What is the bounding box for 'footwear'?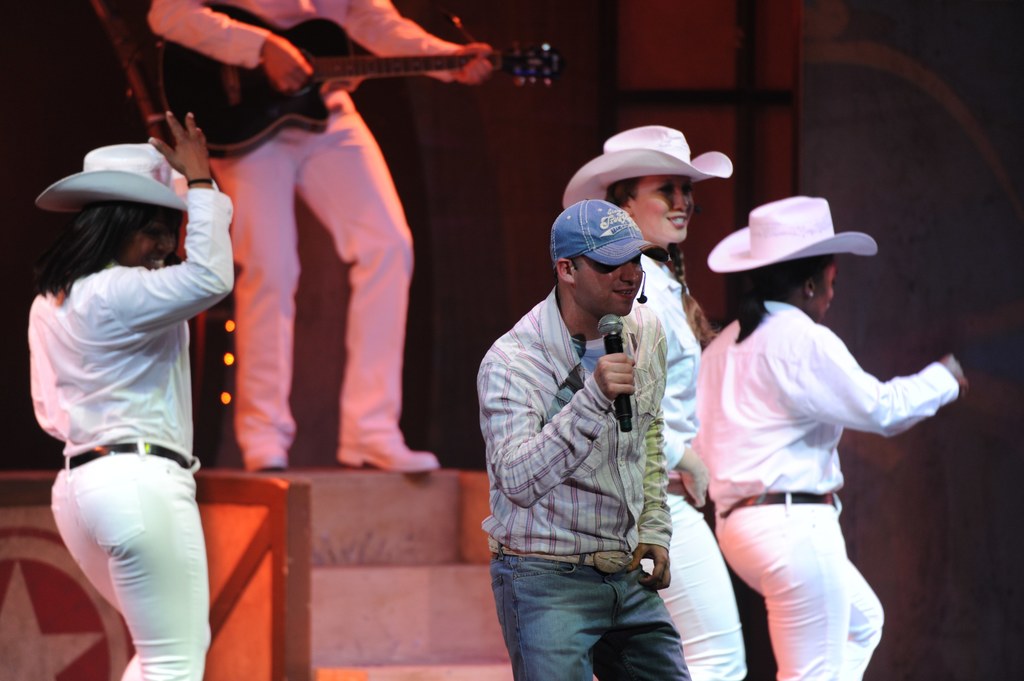
crop(243, 441, 288, 472).
